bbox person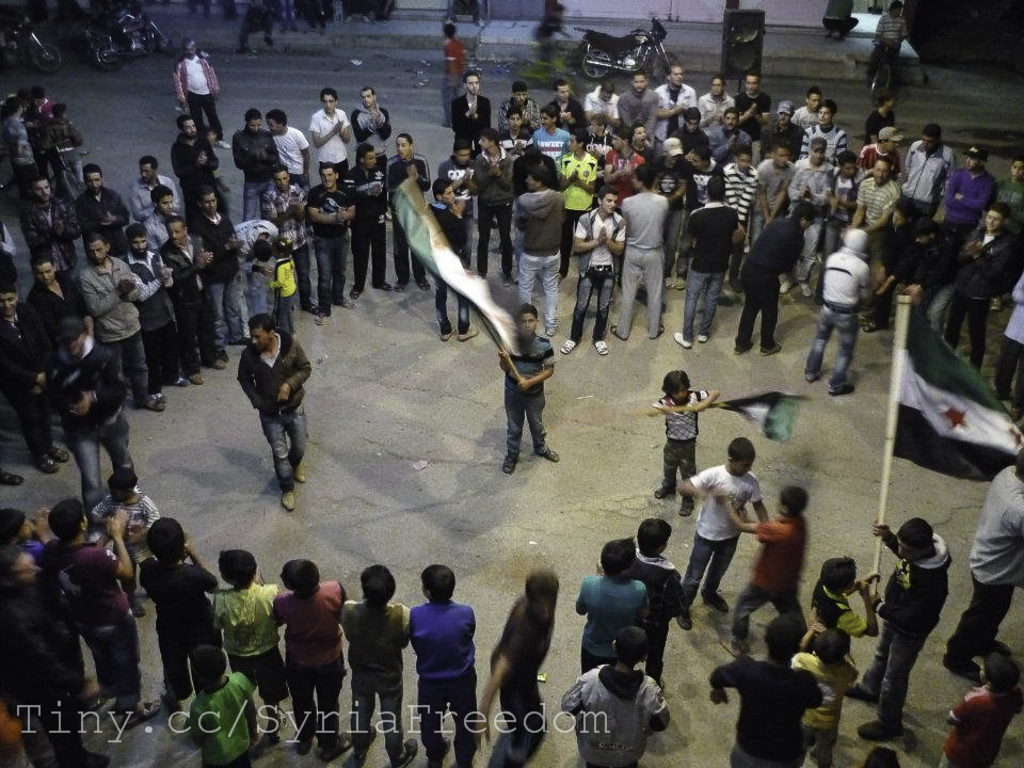
BBox(495, 301, 556, 479)
